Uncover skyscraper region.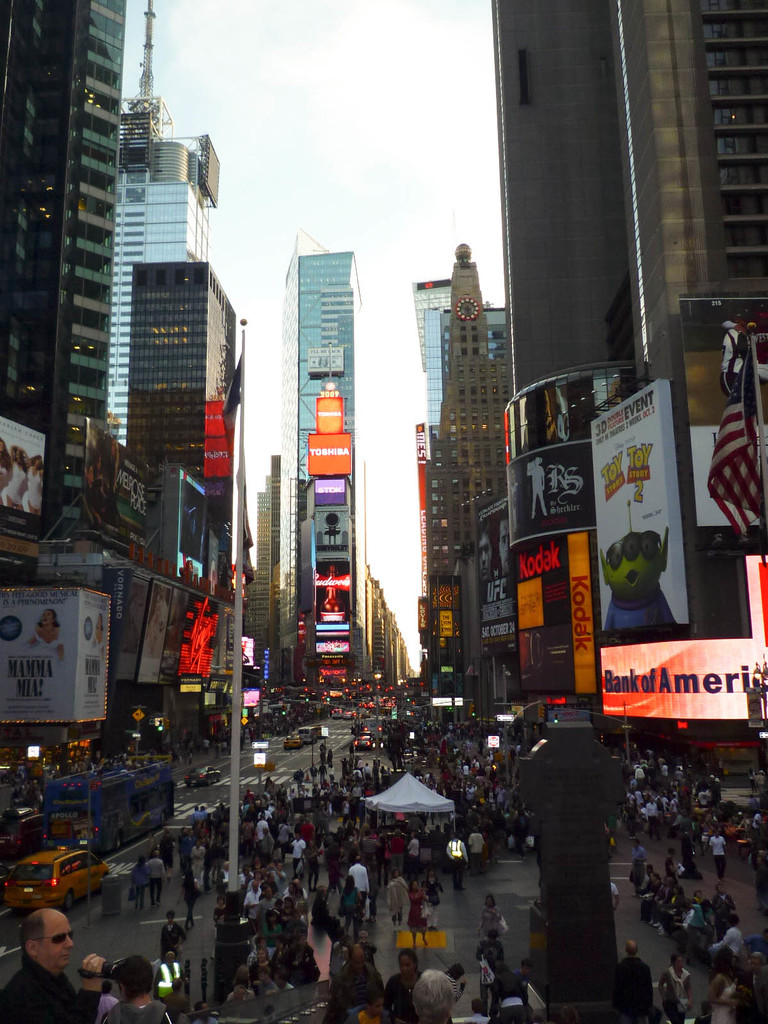
Uncovered: box(0, 0, 128, 567).
